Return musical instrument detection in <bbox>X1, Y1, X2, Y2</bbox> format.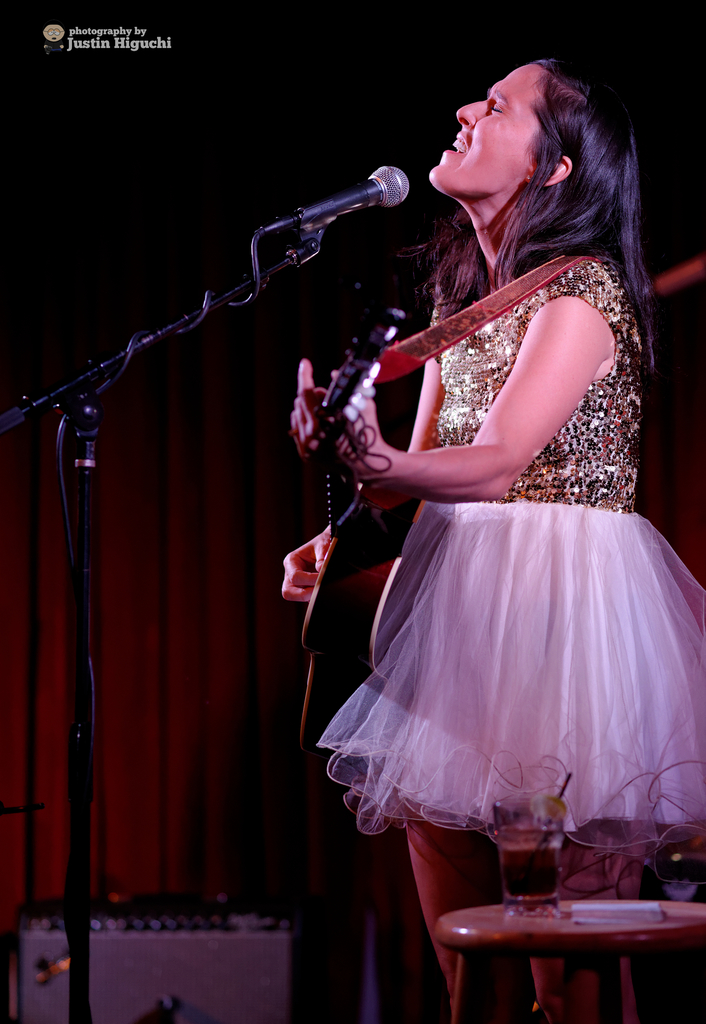
<bbox>293, 305, 441, 762</bbox>.
